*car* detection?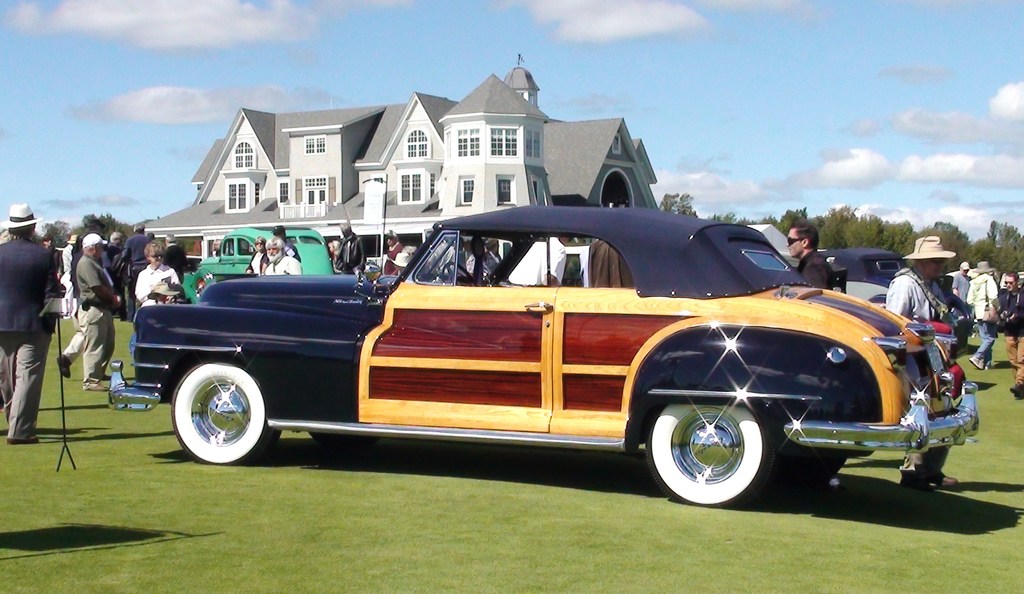
(822, 249, 955, 353)
